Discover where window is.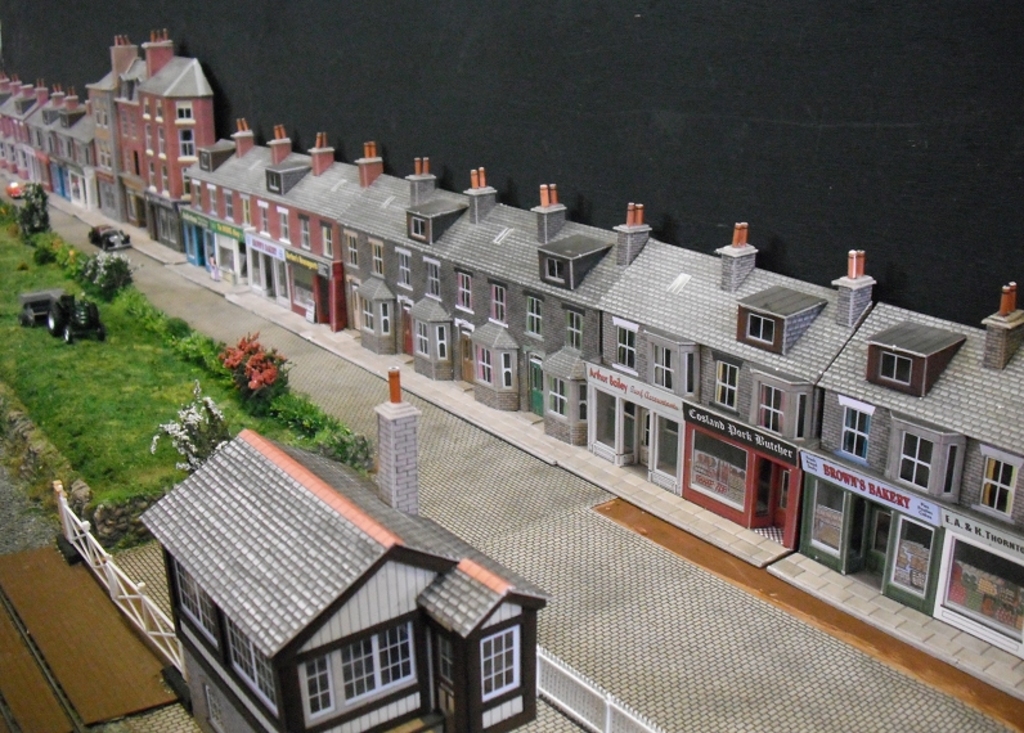
Discovered at locate(479, 629, 524, 693).
